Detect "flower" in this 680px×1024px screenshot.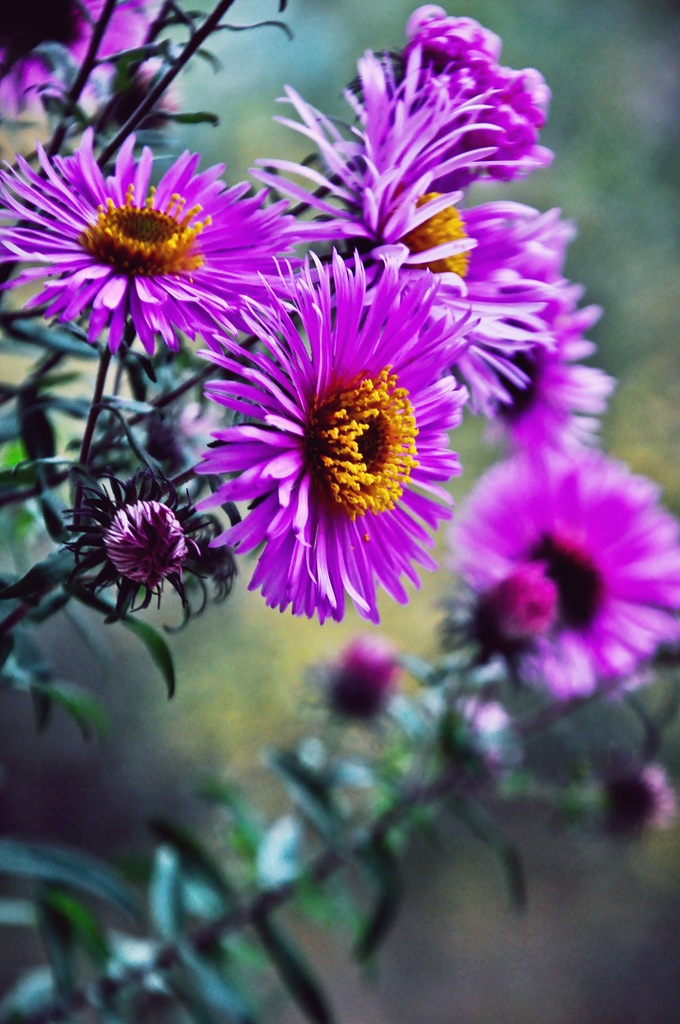
Detection: rect(79, 480, 211, 625).
